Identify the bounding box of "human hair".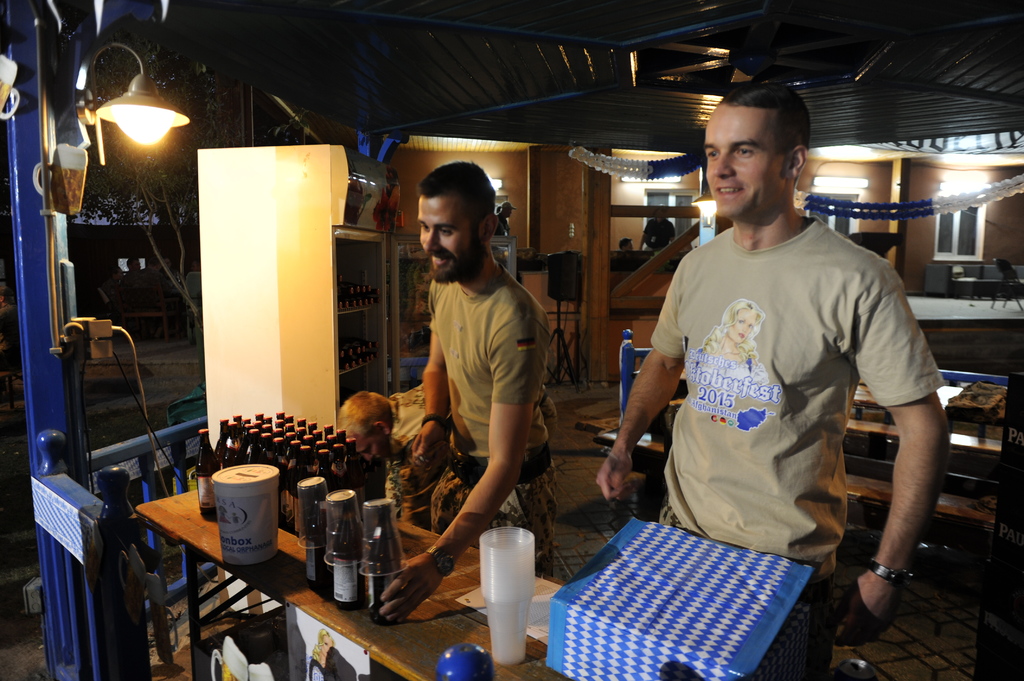
310/627/335/664.
